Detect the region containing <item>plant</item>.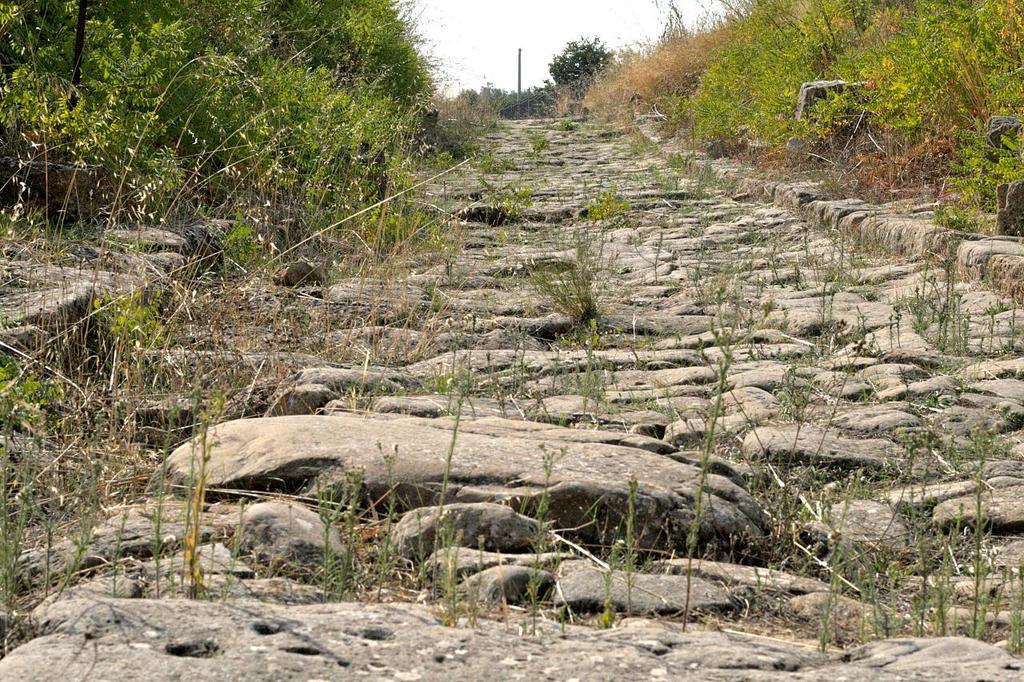
region(582, 182, 626, 225).
